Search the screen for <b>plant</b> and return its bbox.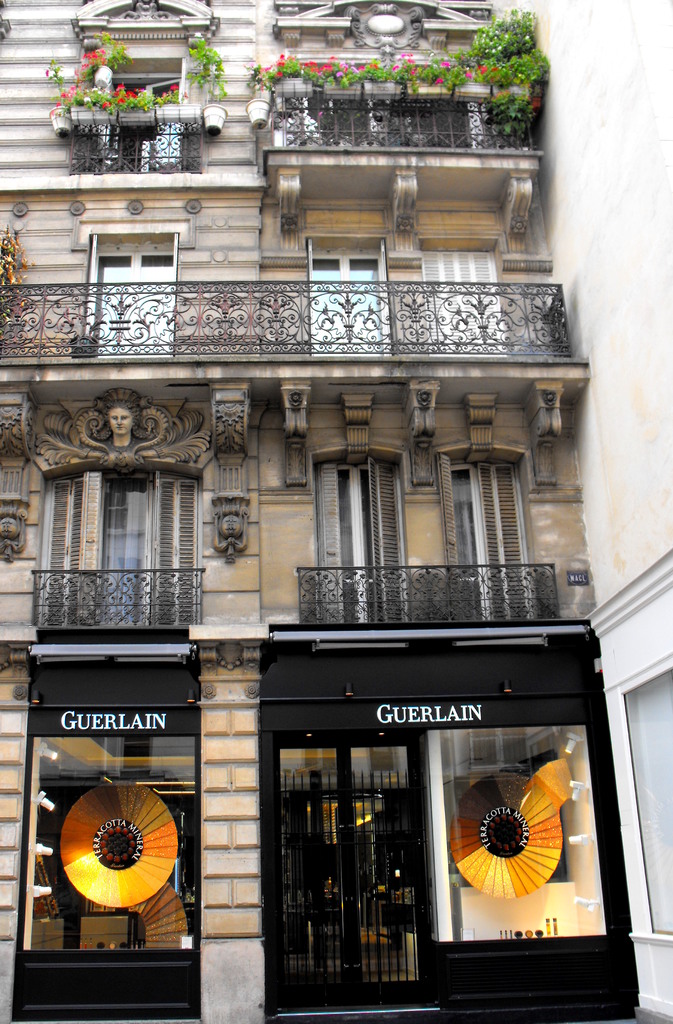
Found: box(297, 56, 334, 89).
